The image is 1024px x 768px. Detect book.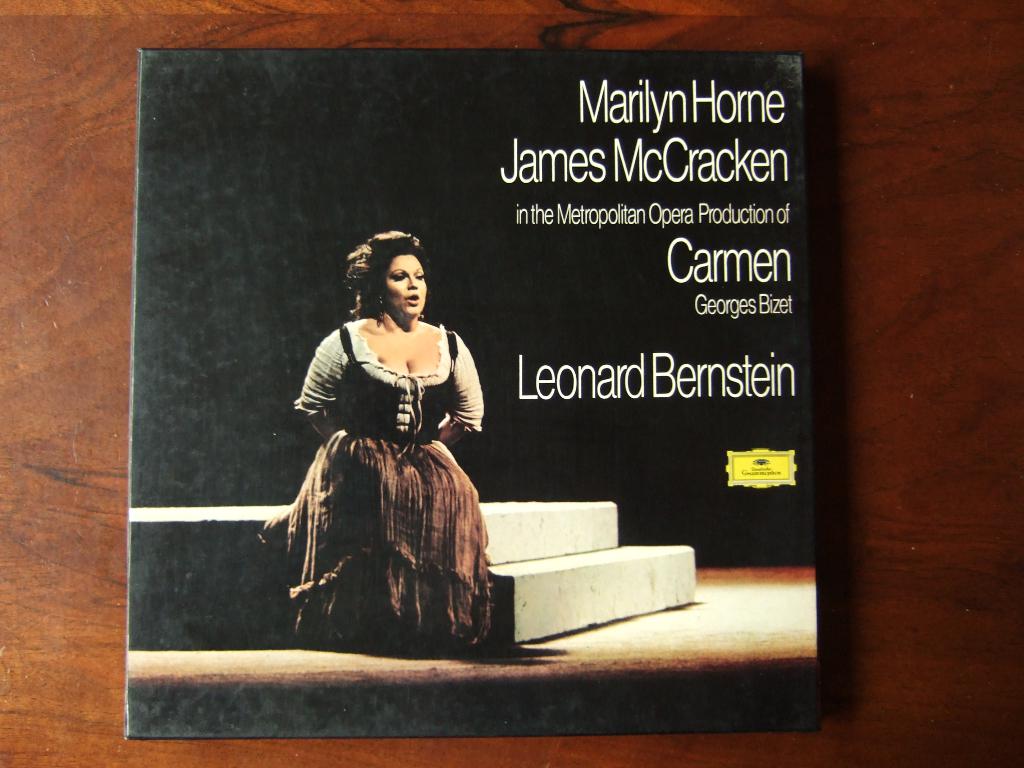
Detection: select_region(81, 41, 788, 712).
